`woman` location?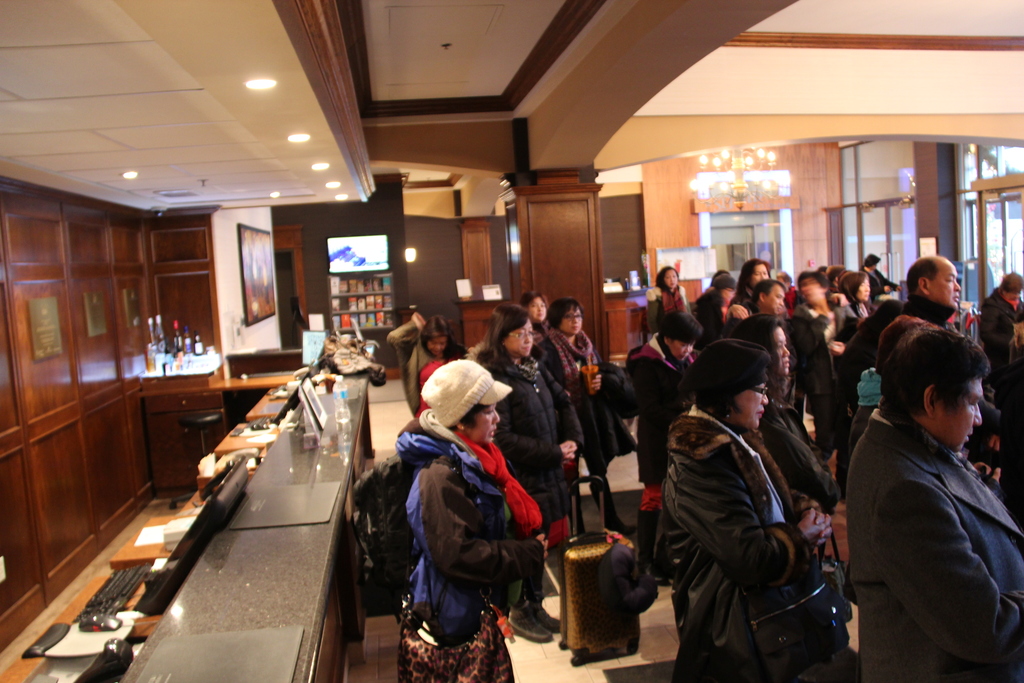
521, 292, 547, 327
